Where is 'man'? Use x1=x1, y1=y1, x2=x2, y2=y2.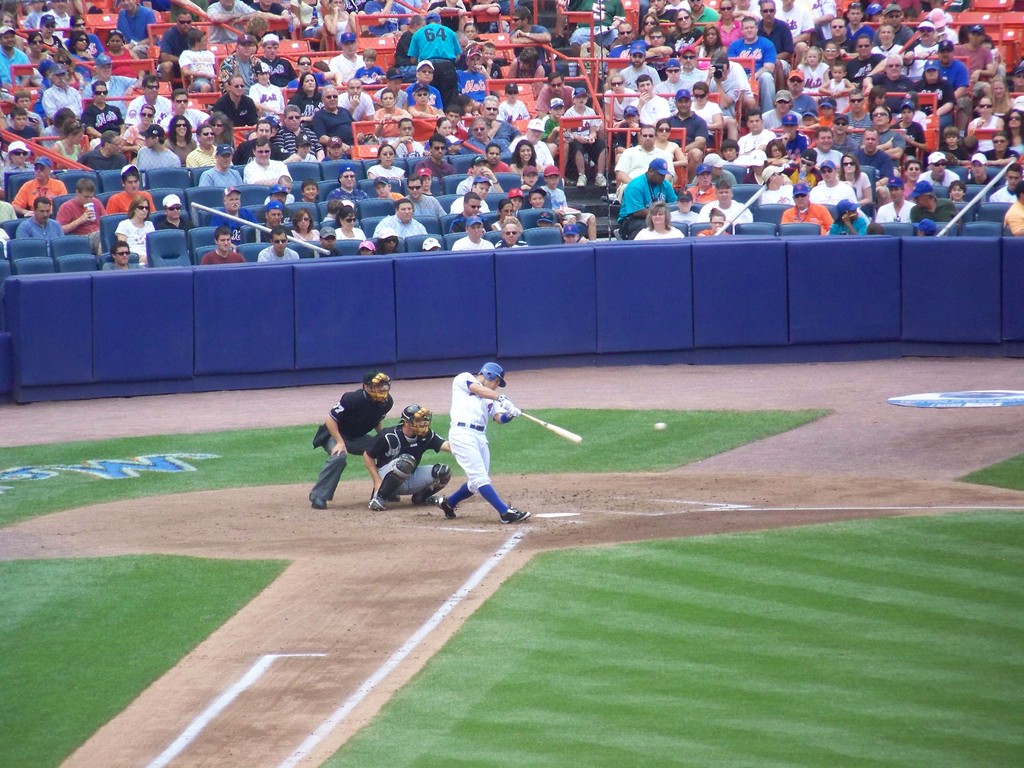
x1=457, y1=157, x2=506, y2=193.
